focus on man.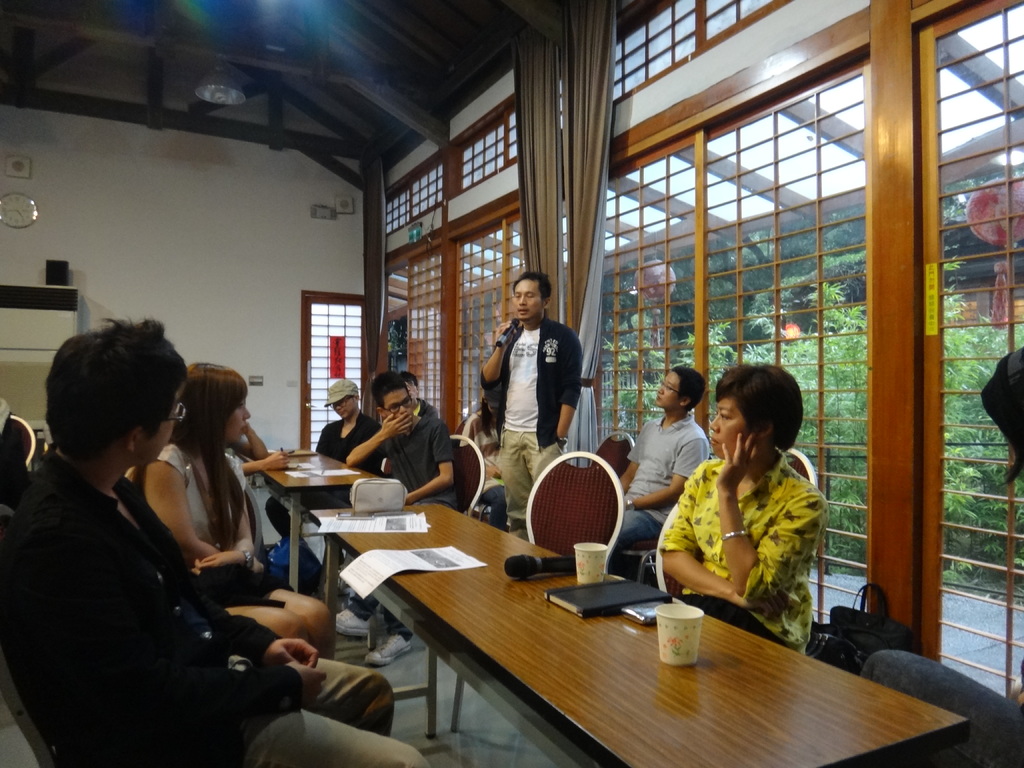
Focused at (480, 264, 582, 535).
